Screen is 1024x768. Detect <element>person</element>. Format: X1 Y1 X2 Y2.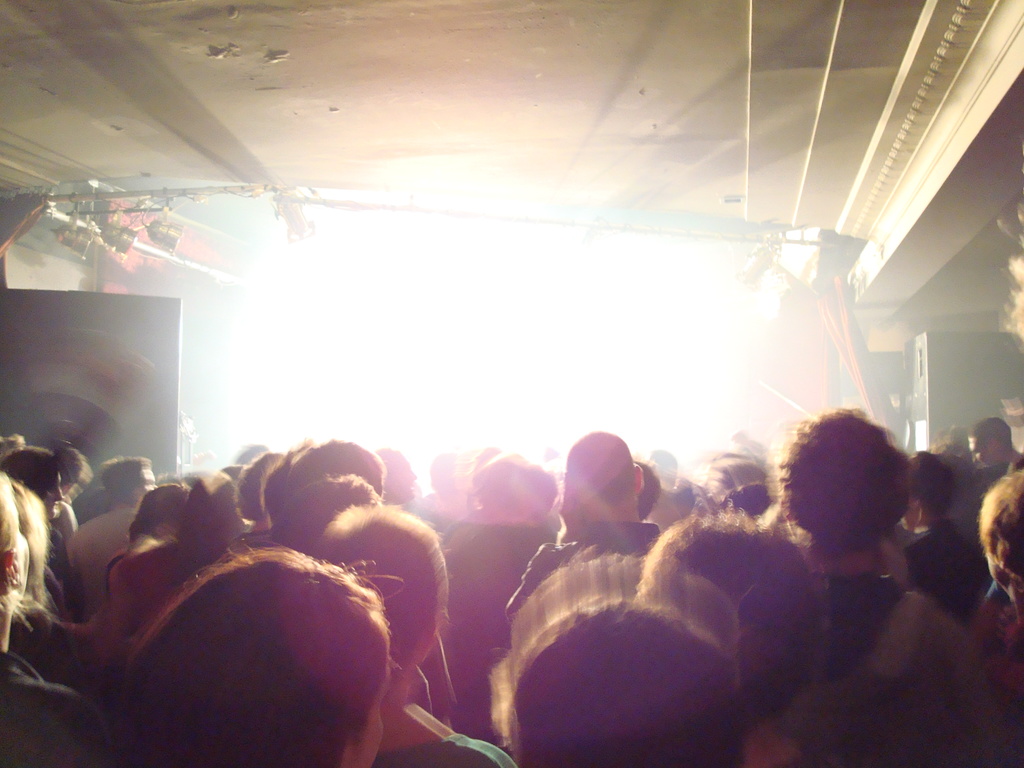
636 509 830 704.
